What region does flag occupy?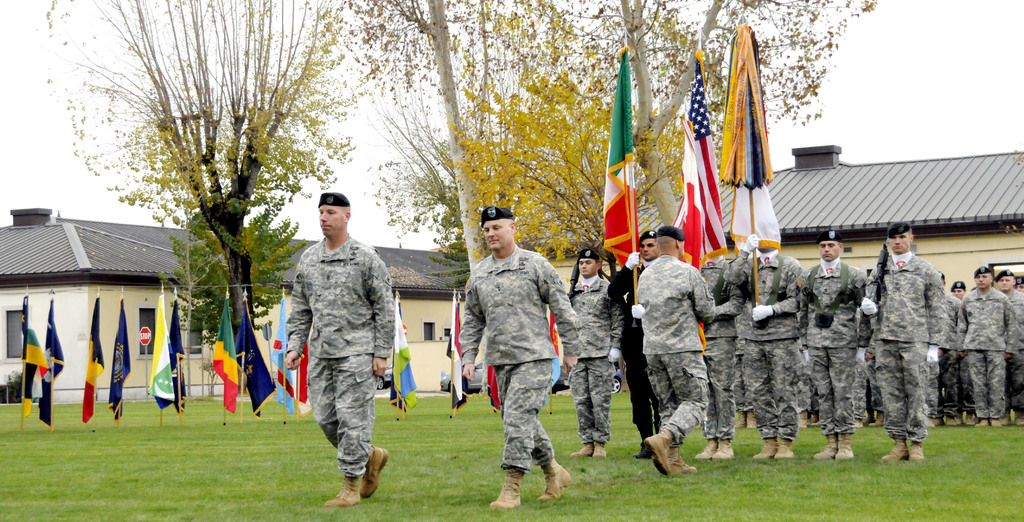
<bbox>383, 291, 412, 419</bbox>.
